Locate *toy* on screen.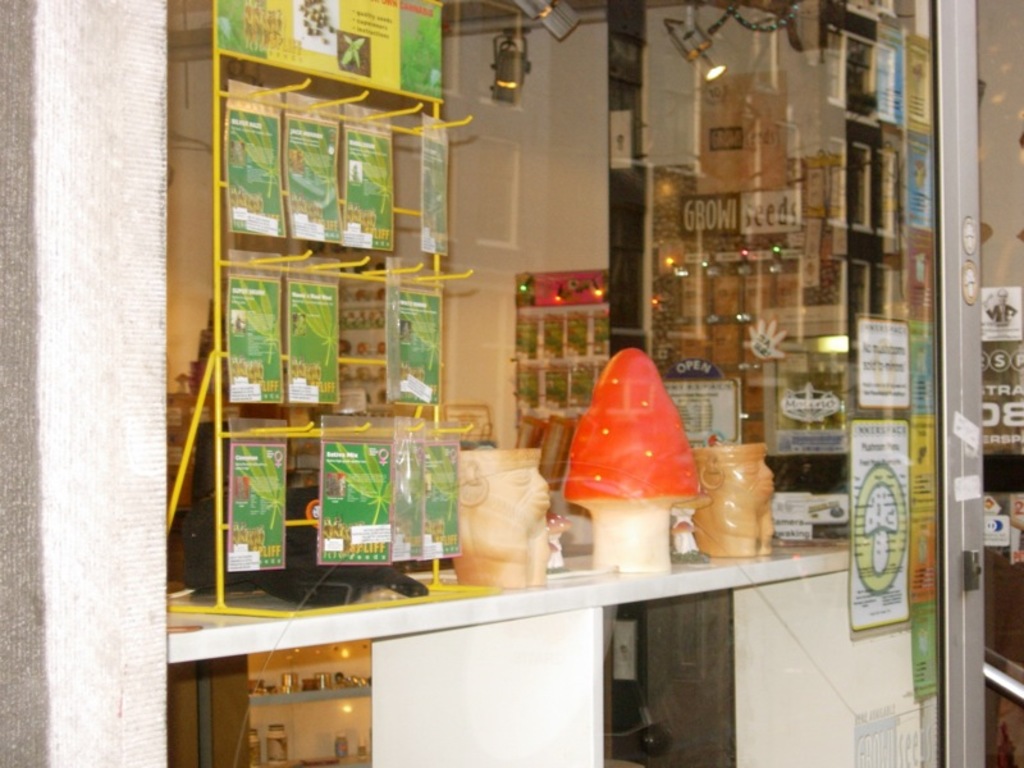
On screen at 690:442:777:554.
